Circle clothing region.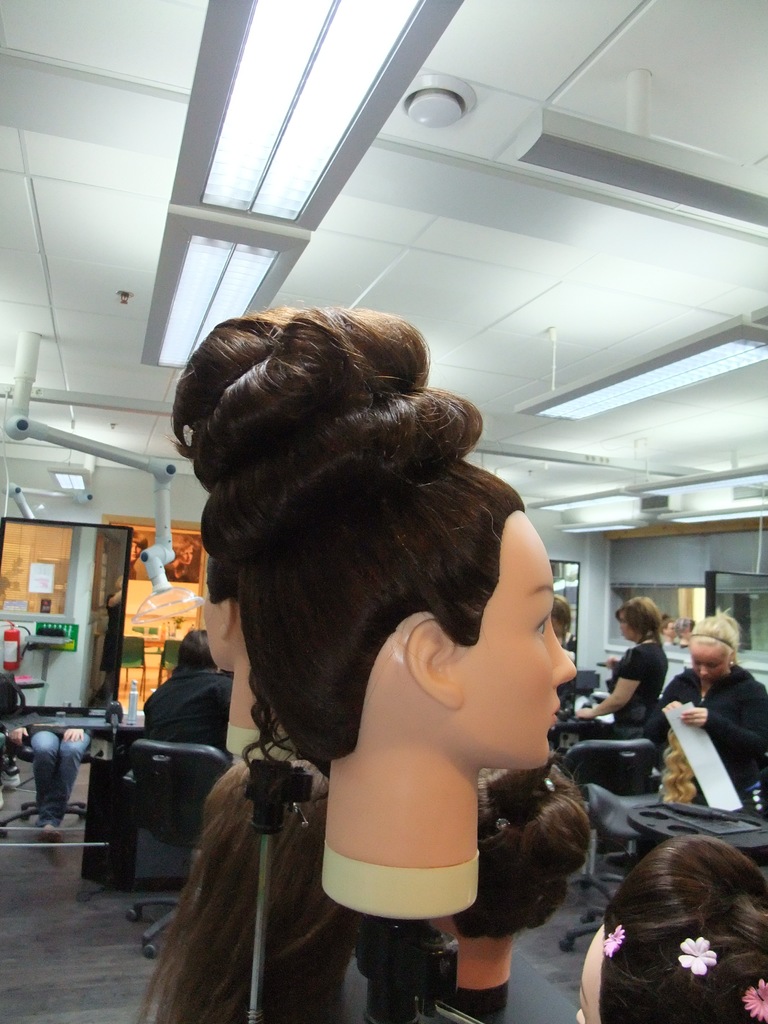
Region: (left=143, top=669, right=236, bottom=753).
